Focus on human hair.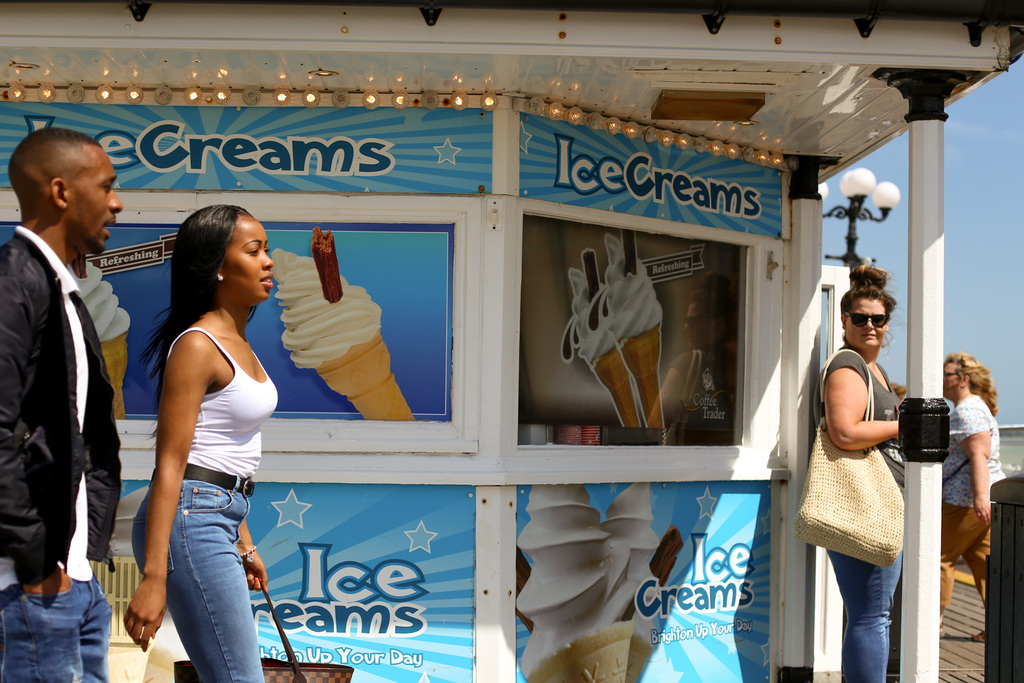
Focused at crop(132, 200, 257, 423).
